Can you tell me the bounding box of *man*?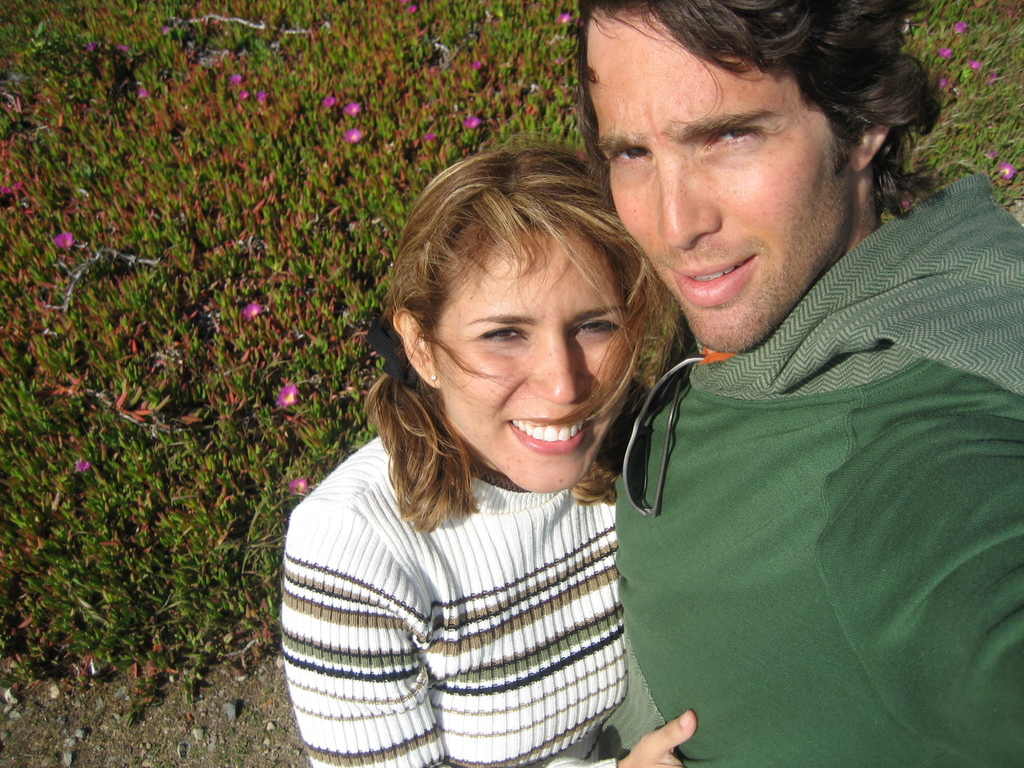
bbox=[492, 0, 997, 756].
